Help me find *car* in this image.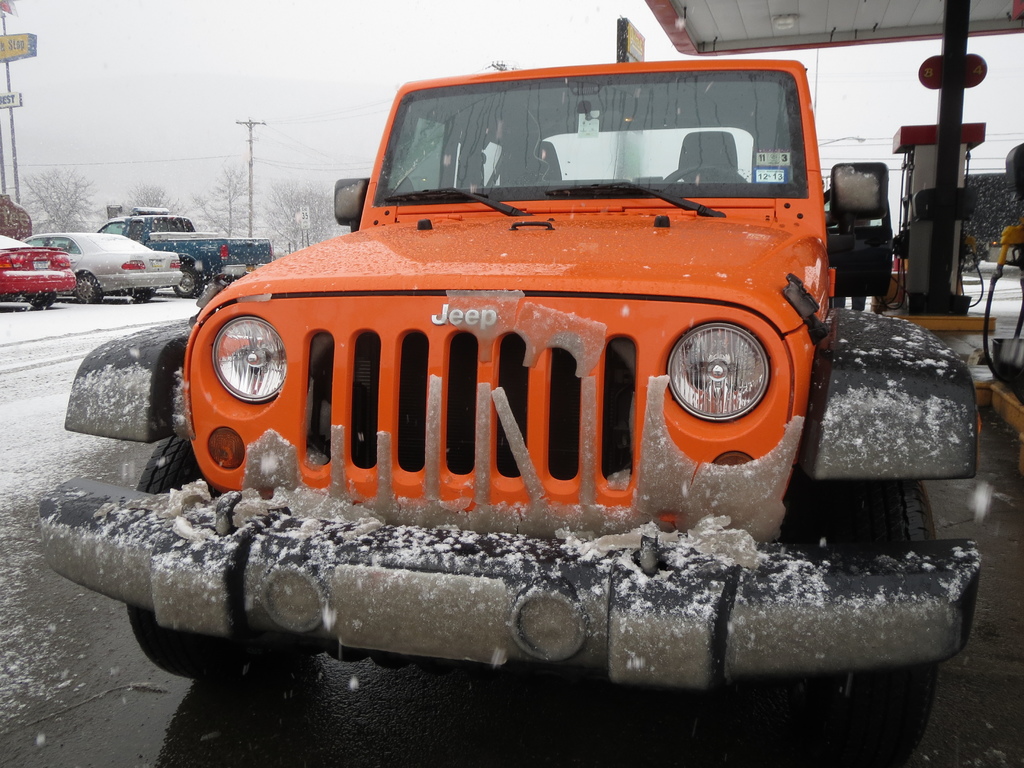
Found it: [0,227,72,305].
